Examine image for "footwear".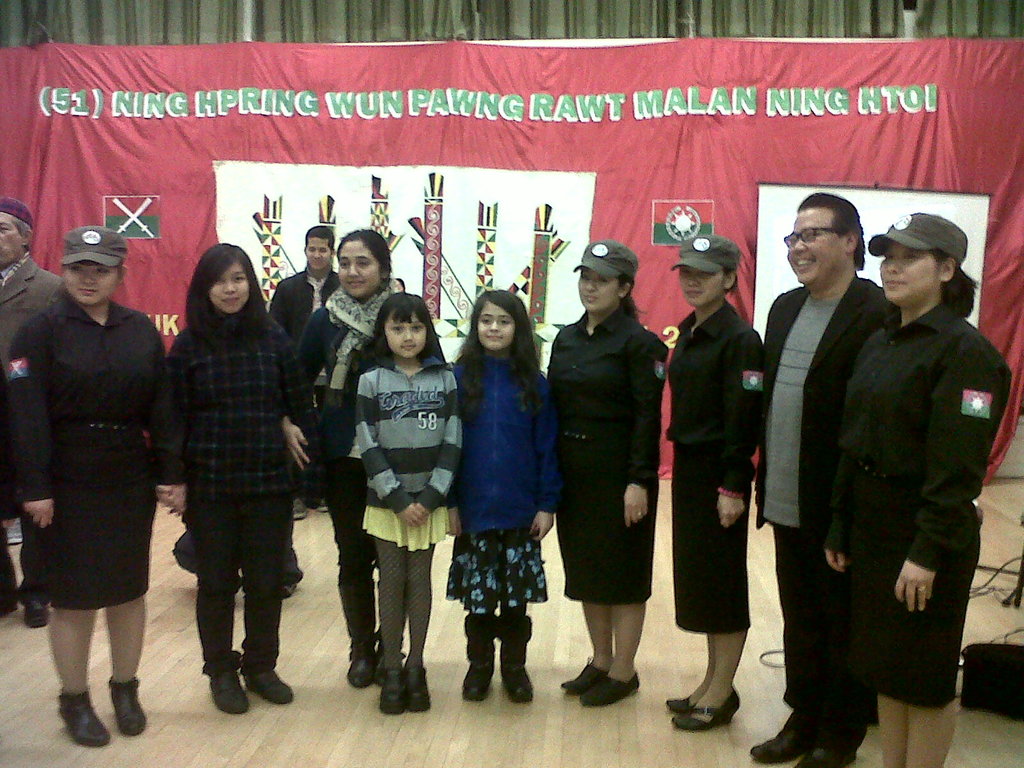
Examination result: 241:655:298:704.
